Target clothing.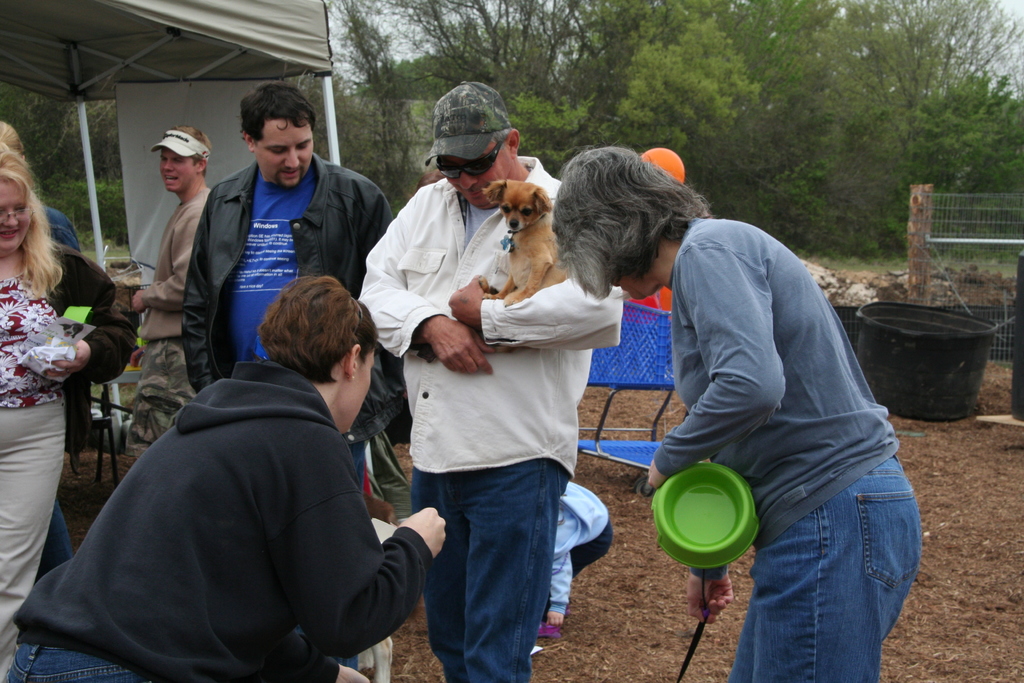
Target region: {"left": 126, "top": 183, "right": 211, "bottom": 479}.
